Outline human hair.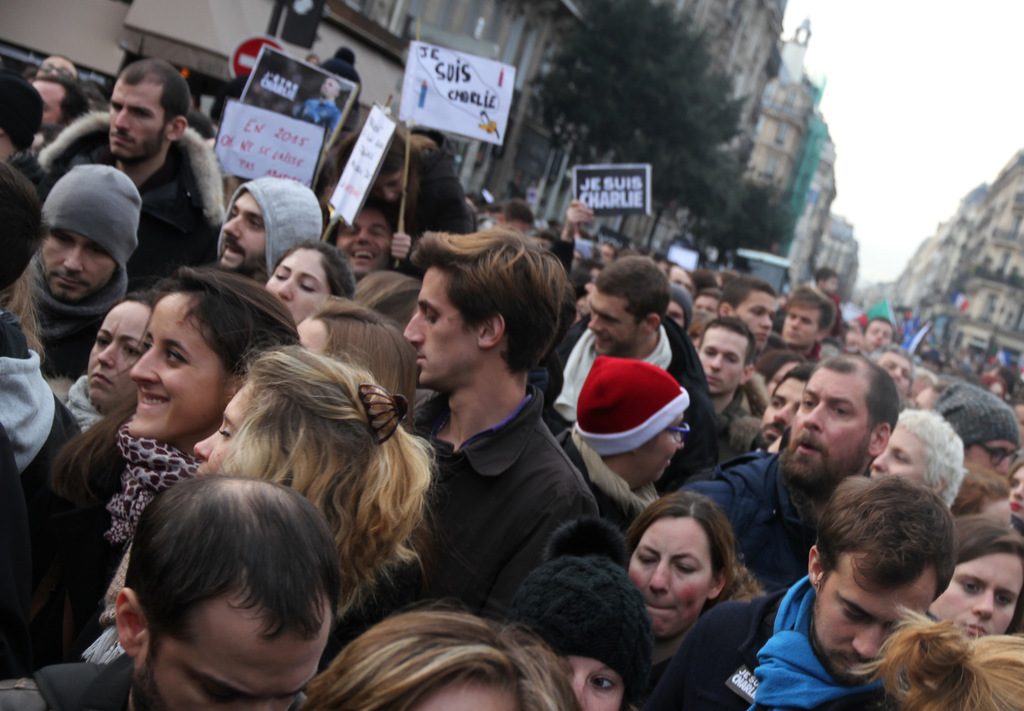
Outline: {"left": 214, "top": 331, "right": 434, "bottom": 603}.
